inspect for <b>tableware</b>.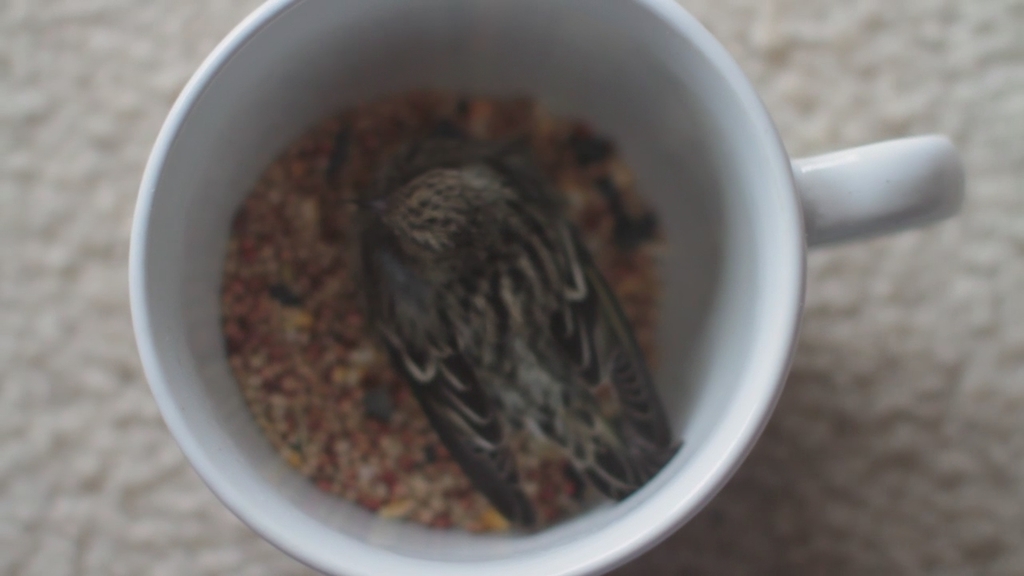
Inspection: bbox(185, 0, 873, 559).
